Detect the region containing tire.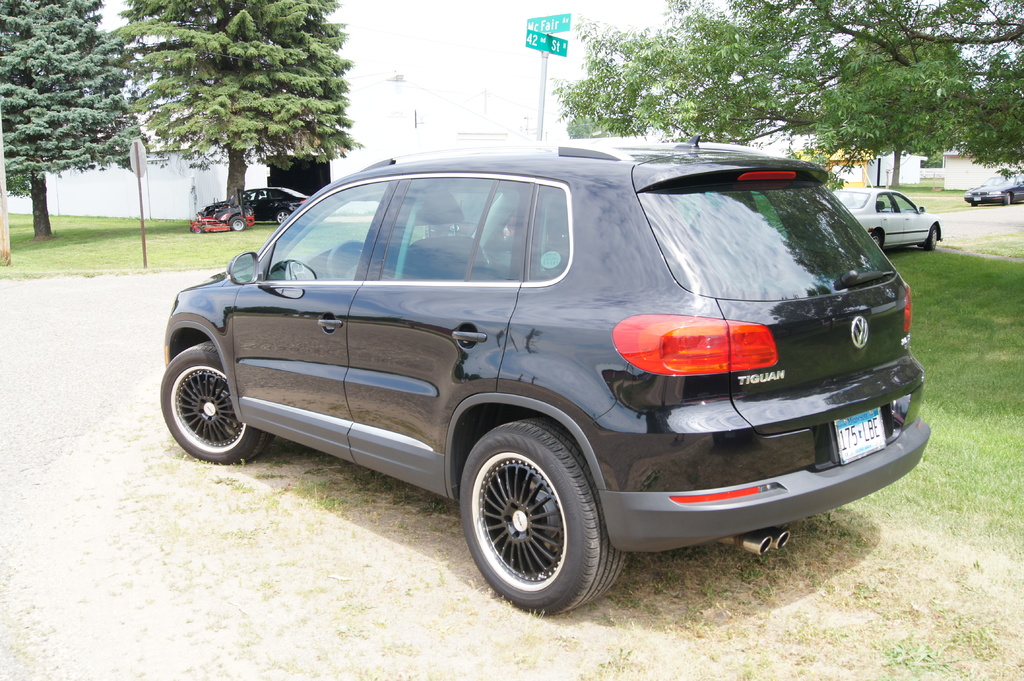
detection(874, 233, 886, 253).
